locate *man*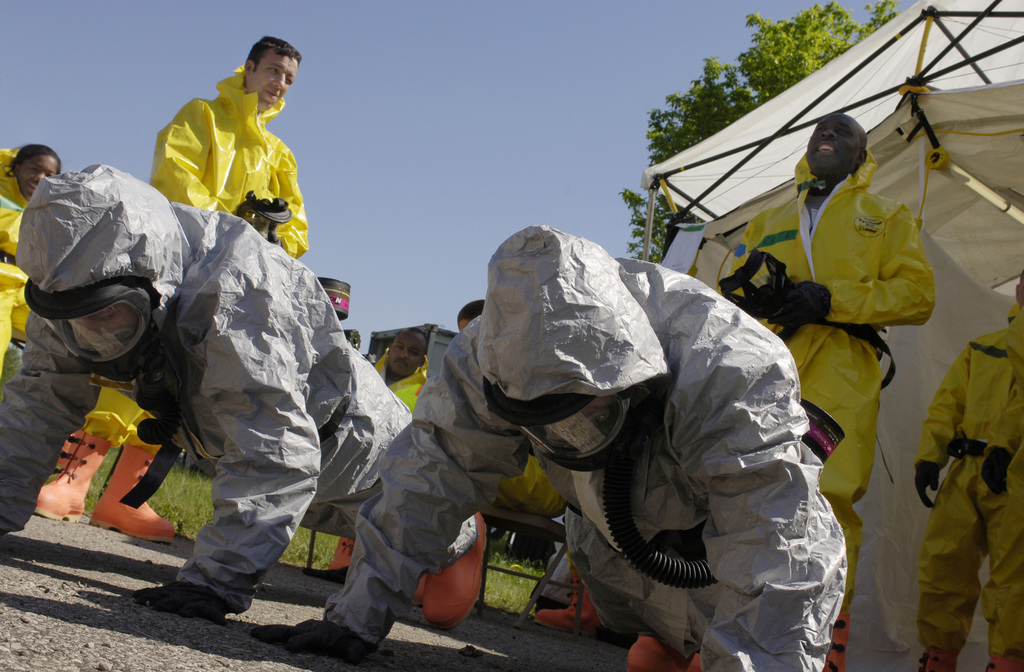
<bbox>26, 39, 312, 515</bbox>
